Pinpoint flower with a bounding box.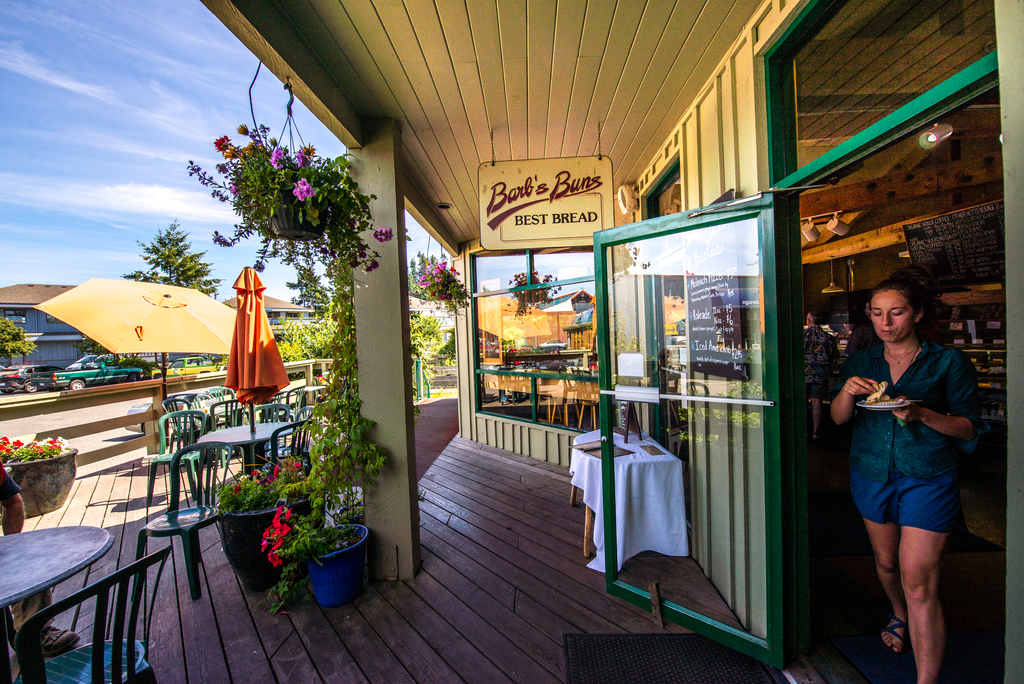
select_region(302, 183, 316, 197).
